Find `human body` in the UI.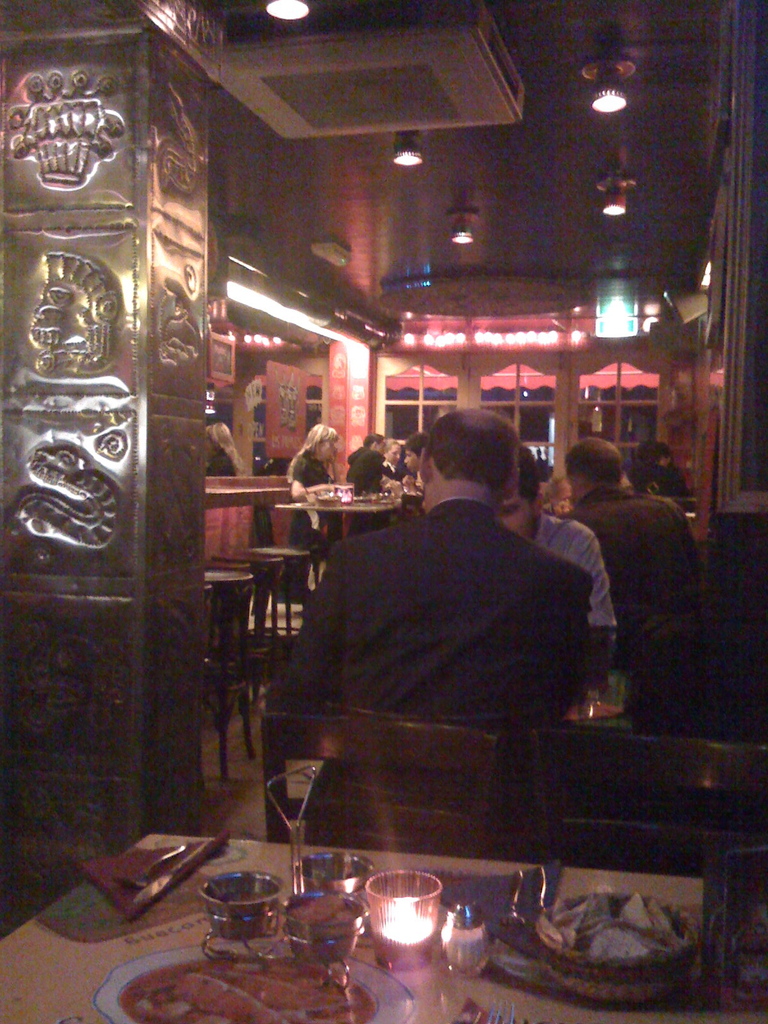
UI element at [403,428,427,475].
